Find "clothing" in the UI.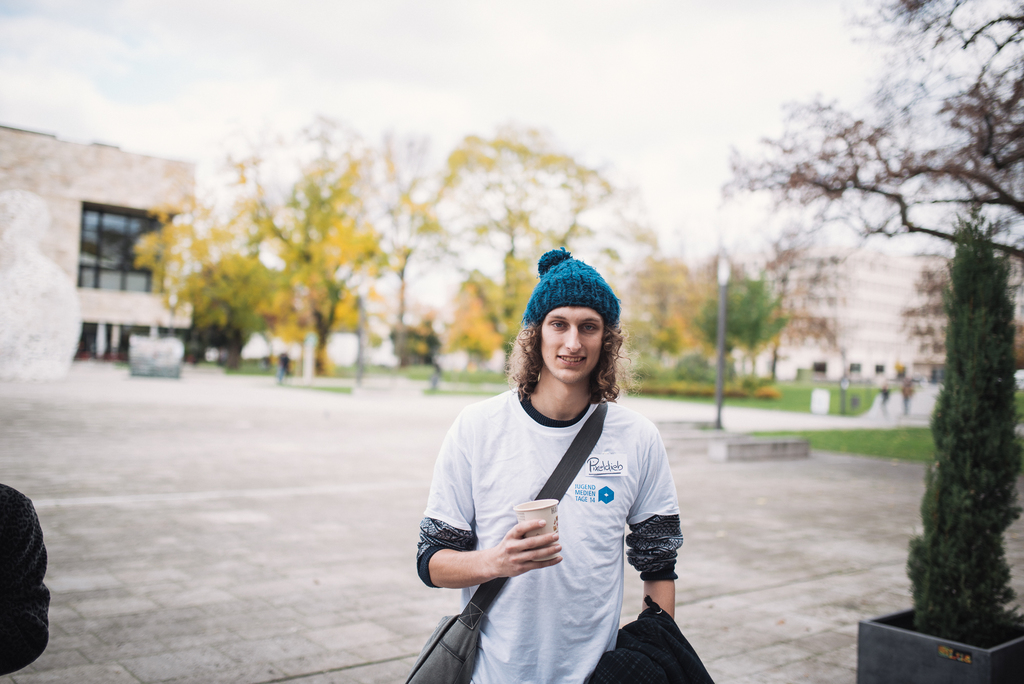
UI element at [left=521, top=247, right=620, bottom=320].
